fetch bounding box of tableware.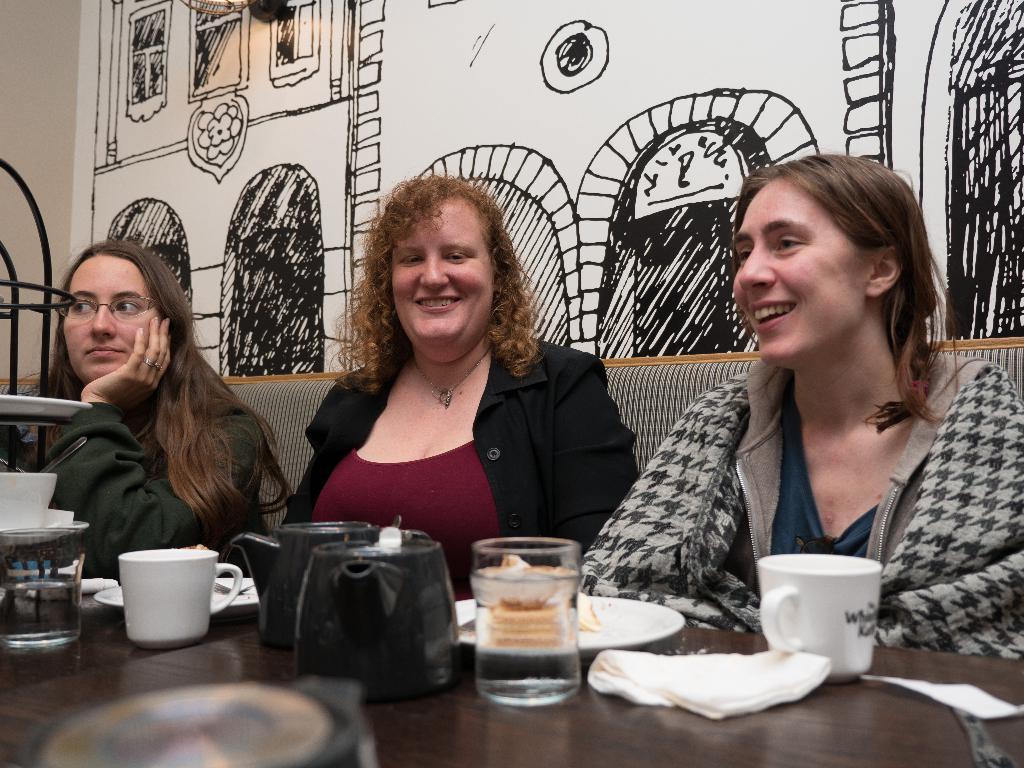
Bbox: <bbox>477, 531, 587, 703</bbox>.
